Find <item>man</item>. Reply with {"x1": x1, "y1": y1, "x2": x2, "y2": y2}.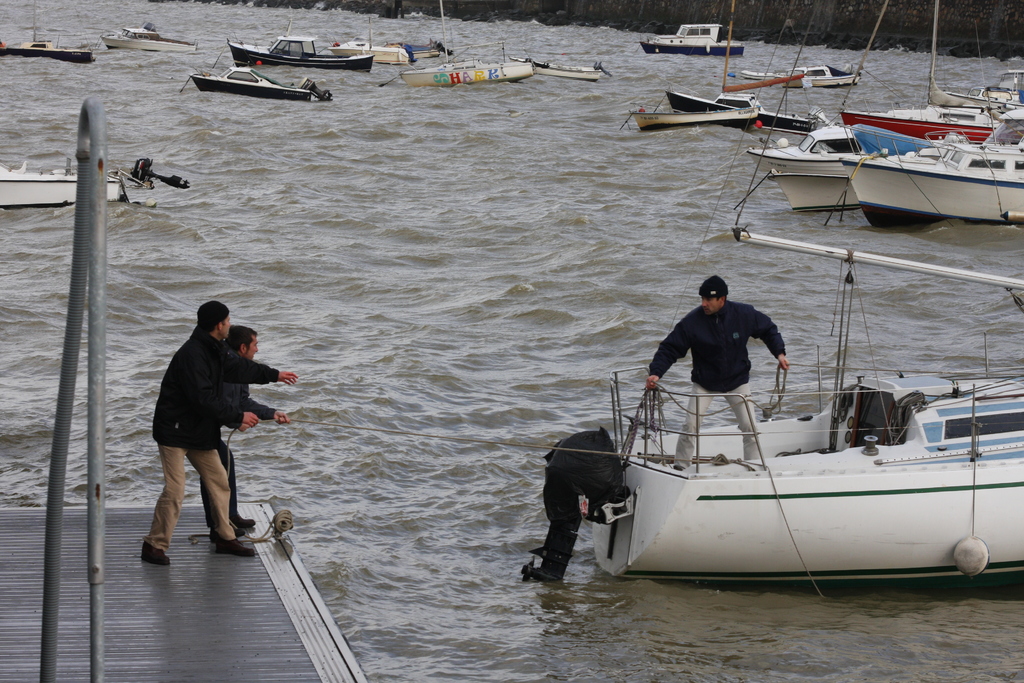
{"x1": 218, "y1": 325, "x2": 288, "y2": 533}.
